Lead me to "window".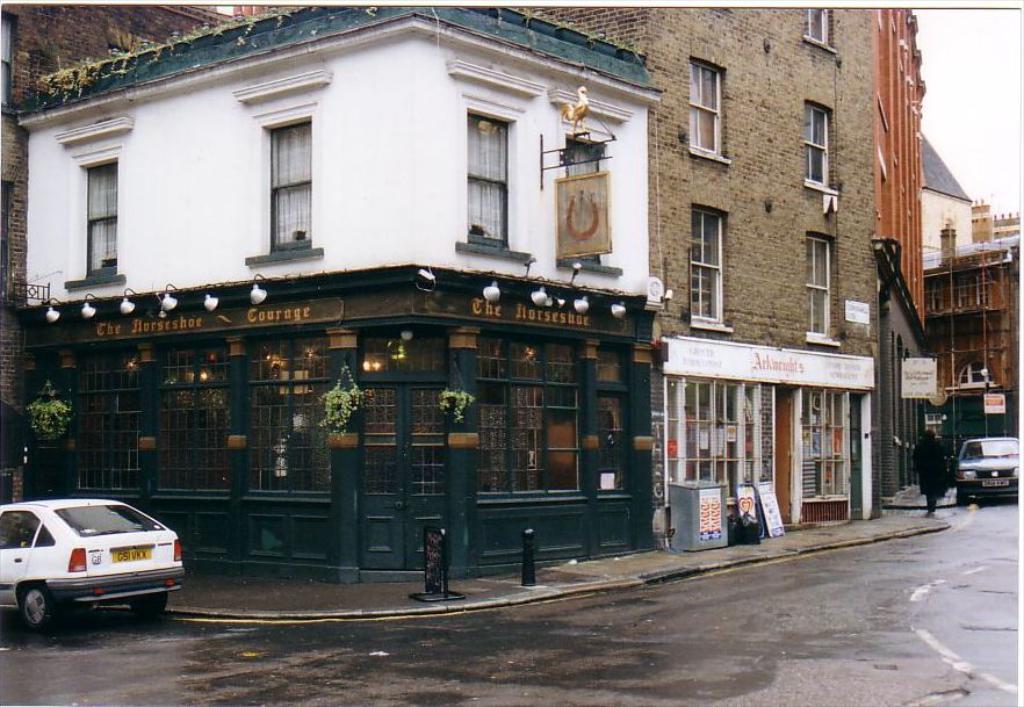
Lead to <bbox>799, 224, 838, 352</bbox>.
